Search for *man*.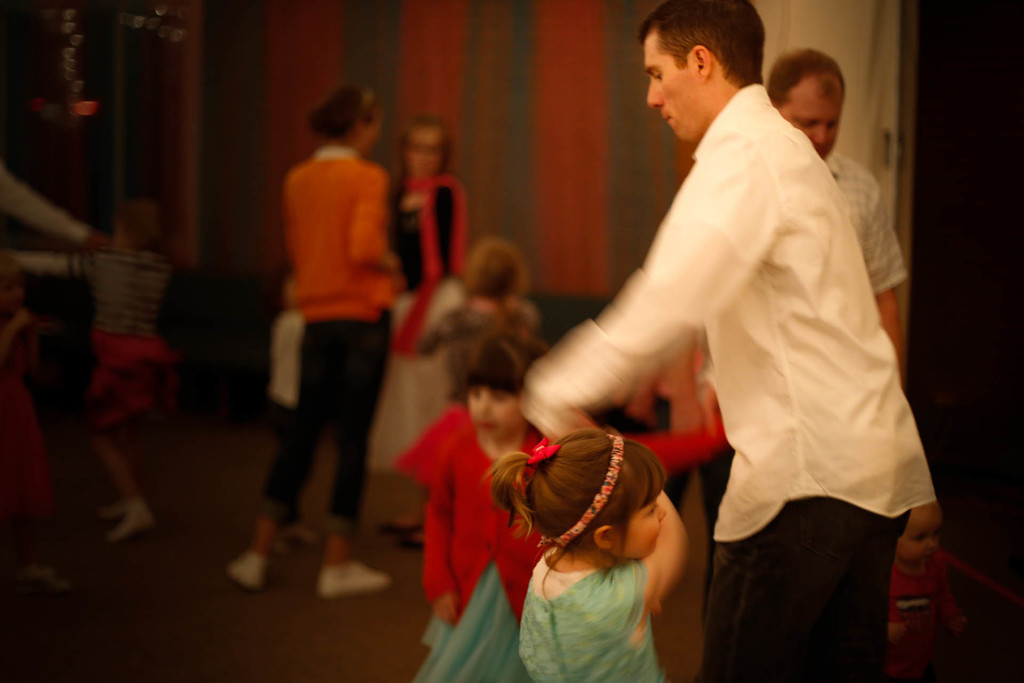
Found at left=500, top=0, right=938, bottom=682.
